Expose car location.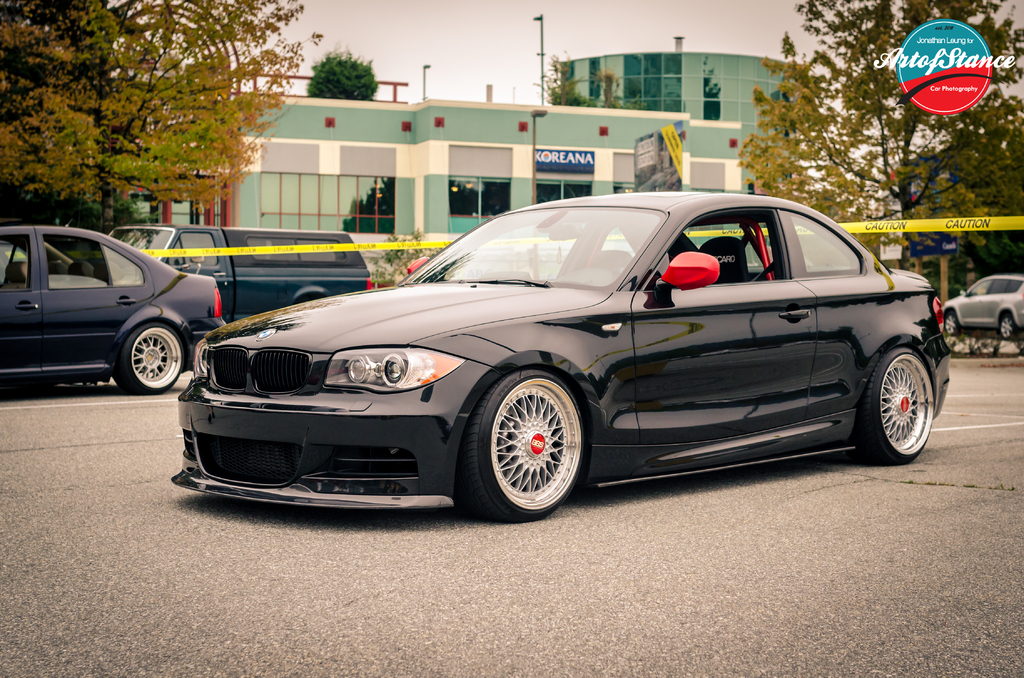
Exposed at left=0, top=223, right=220, bottom=395.
